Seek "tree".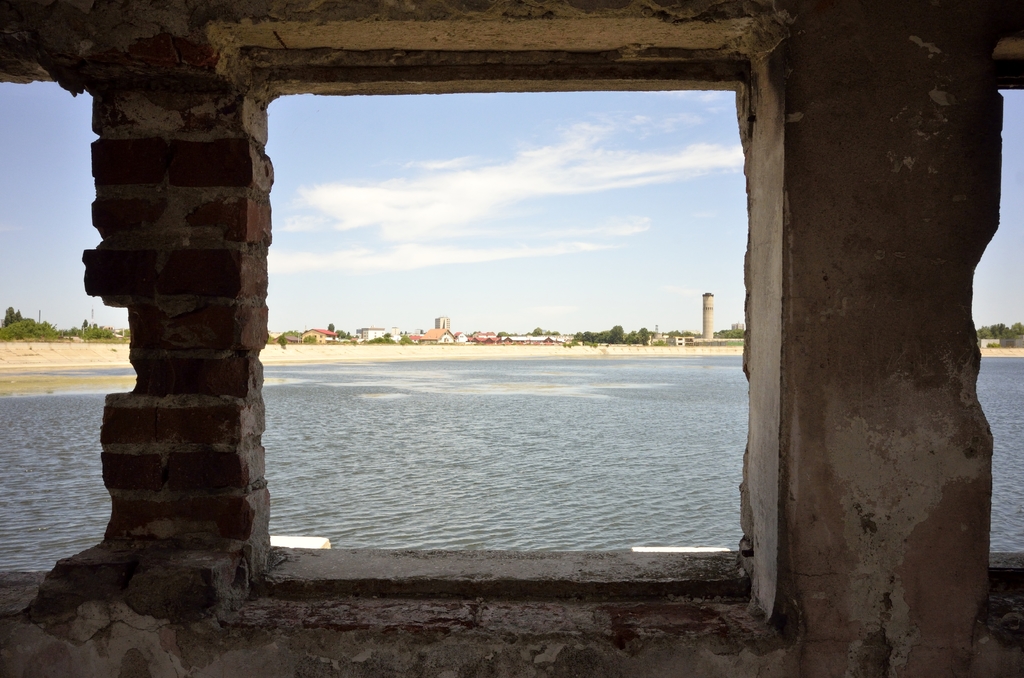
rect(975, 325, 996, 338).
